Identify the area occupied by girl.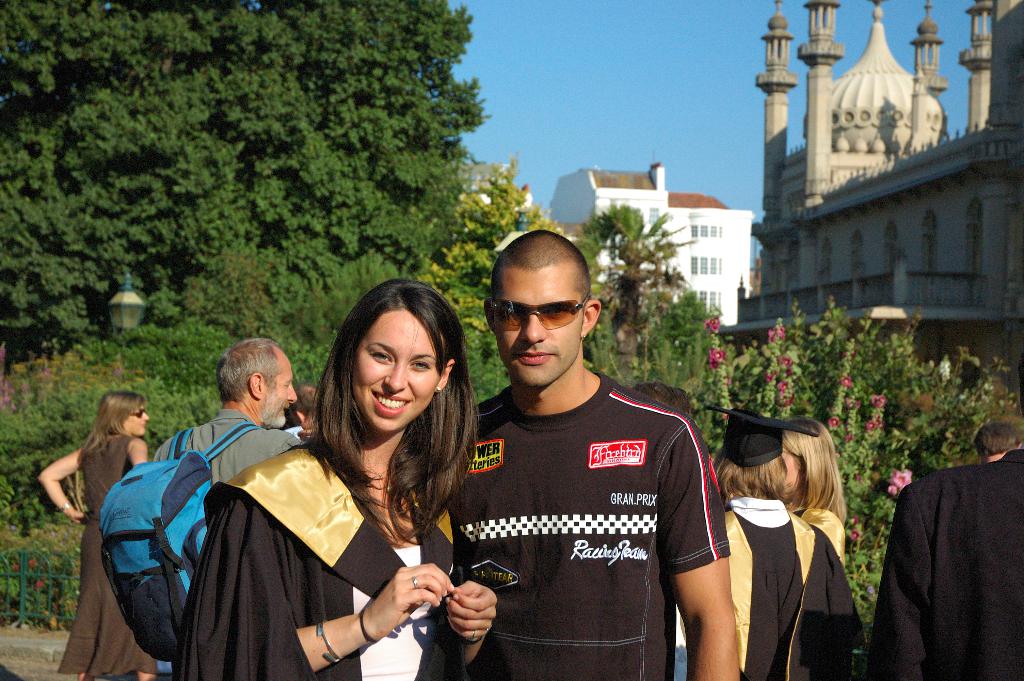
Area: region(777, 419, 848, 566).
